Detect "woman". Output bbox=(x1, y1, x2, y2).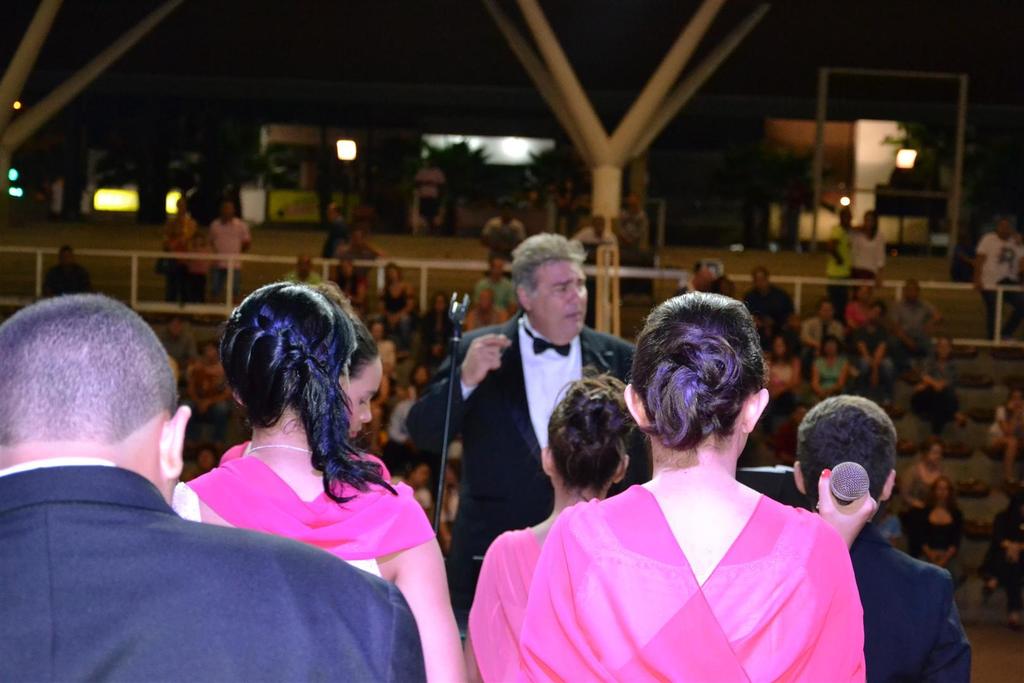
bbox=(912, 335, 954, 433).
